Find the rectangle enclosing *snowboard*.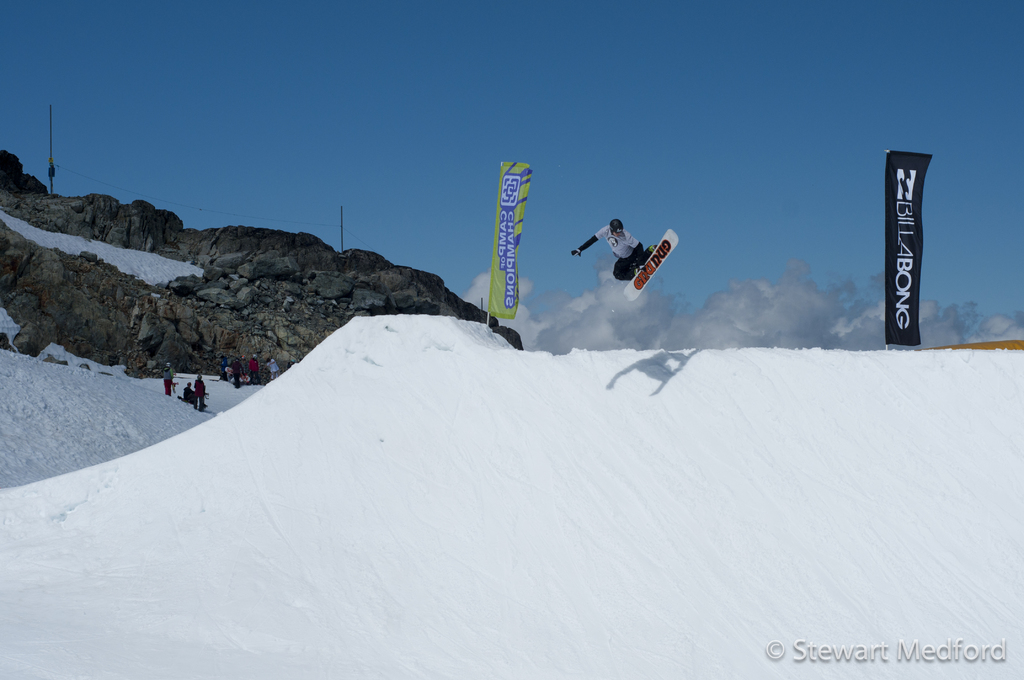
pyautogui.locateOnScreen(621, 228, 681, 302).
